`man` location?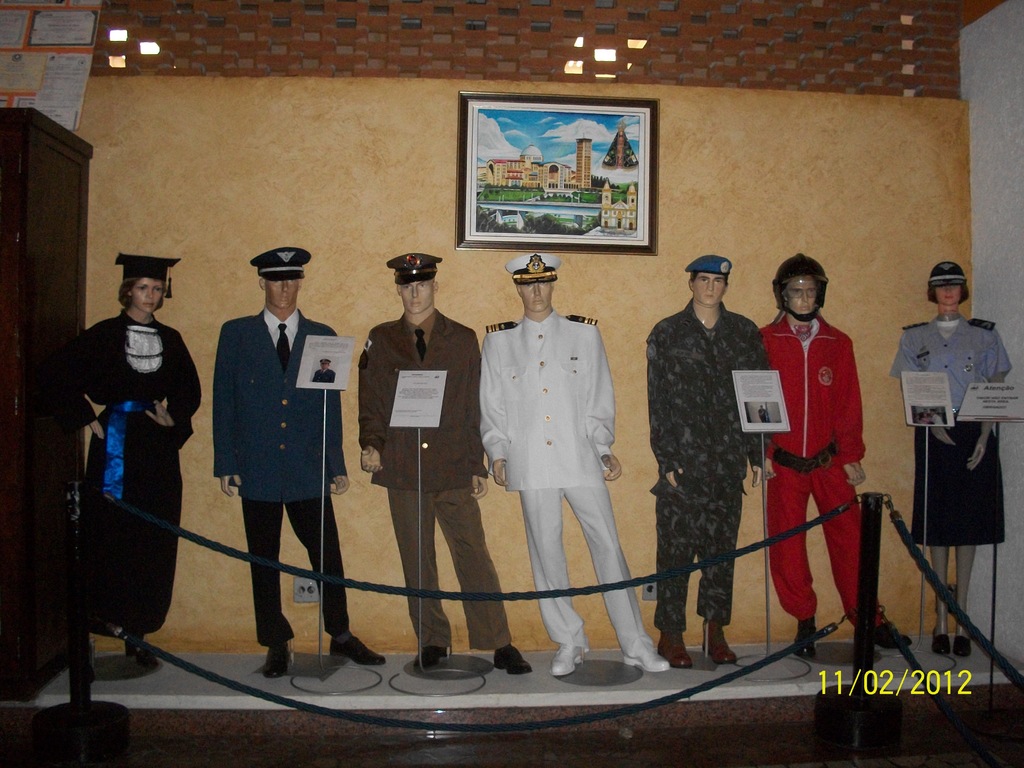
(474, 250, 684, 680)
